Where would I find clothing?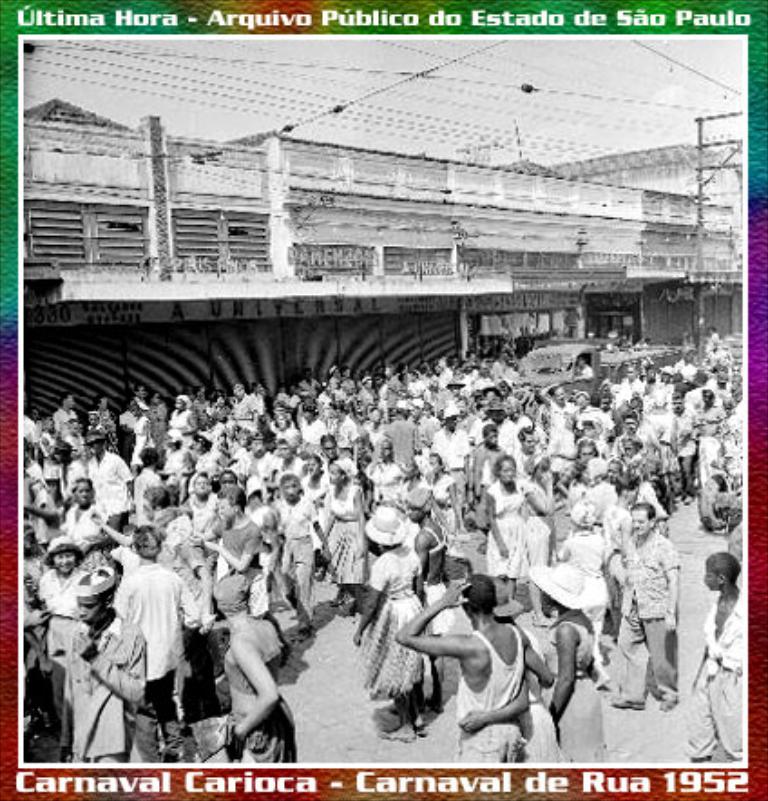
At {"x1": 241, "y1": 453, "x2": 281, "y2": 493}.
